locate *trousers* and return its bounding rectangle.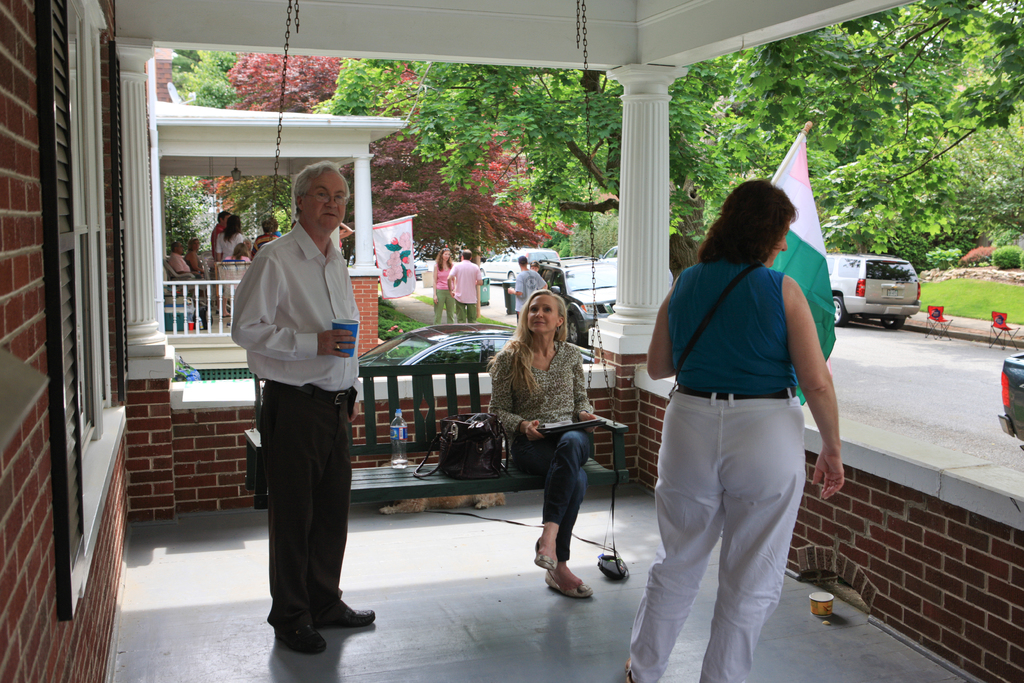
[x1=255, y1=375, x2=354, y2=633].
